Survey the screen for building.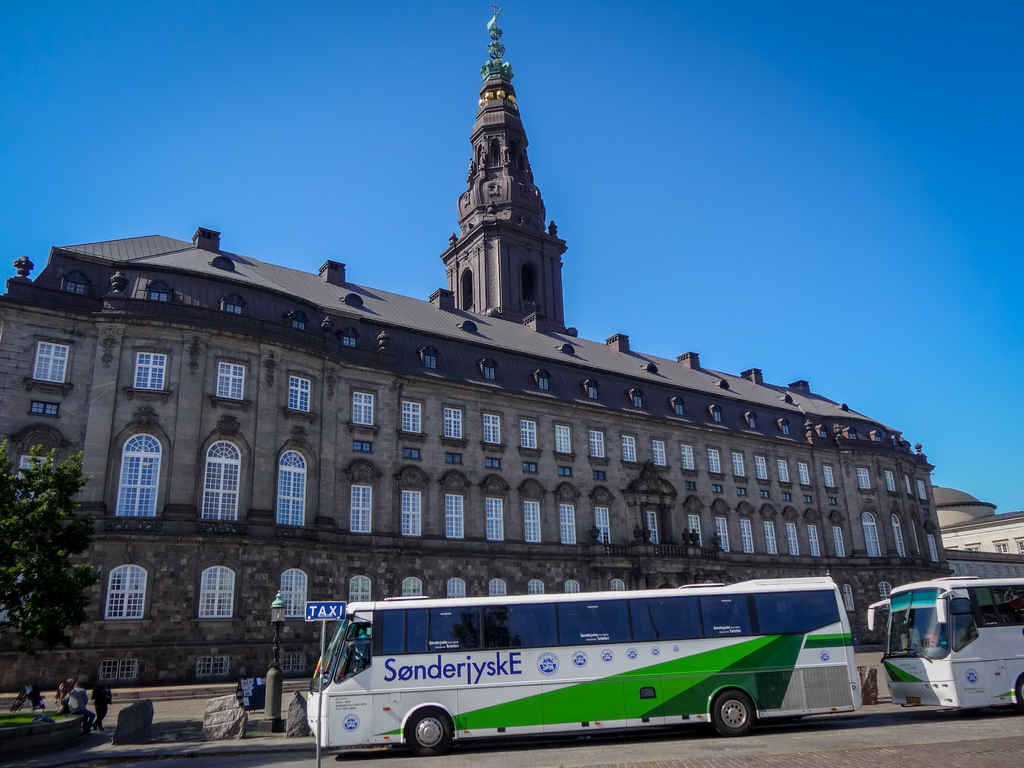
Survey found: 935/486/1023/576.
